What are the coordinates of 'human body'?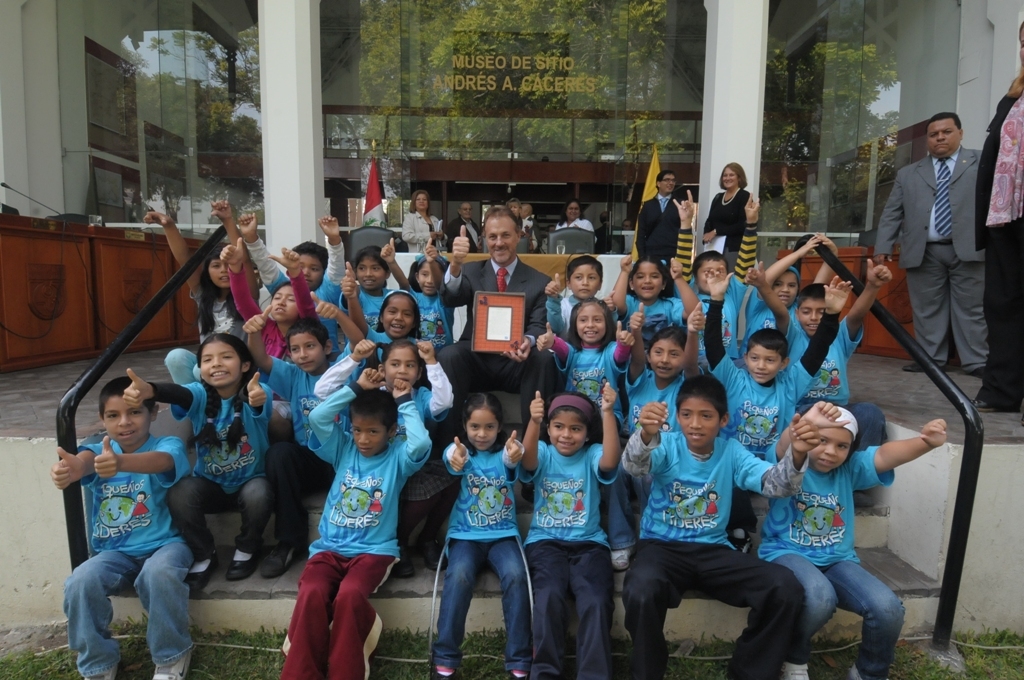
Rect(739, 230, 839, 354).
